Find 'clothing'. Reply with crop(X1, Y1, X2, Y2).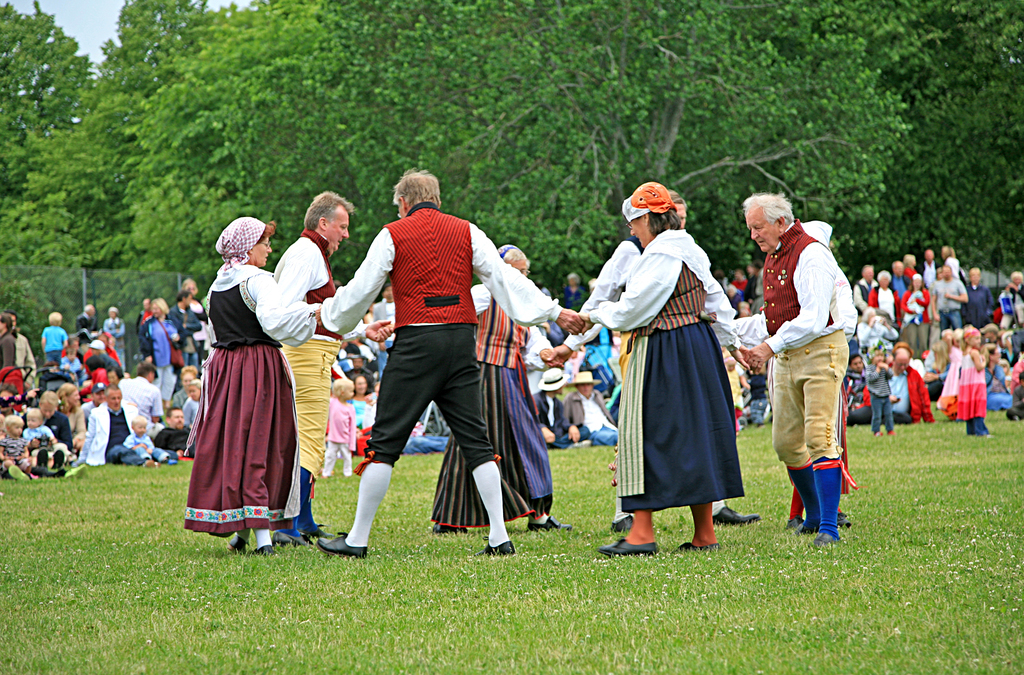
crop(326, 203, 544, 498).
